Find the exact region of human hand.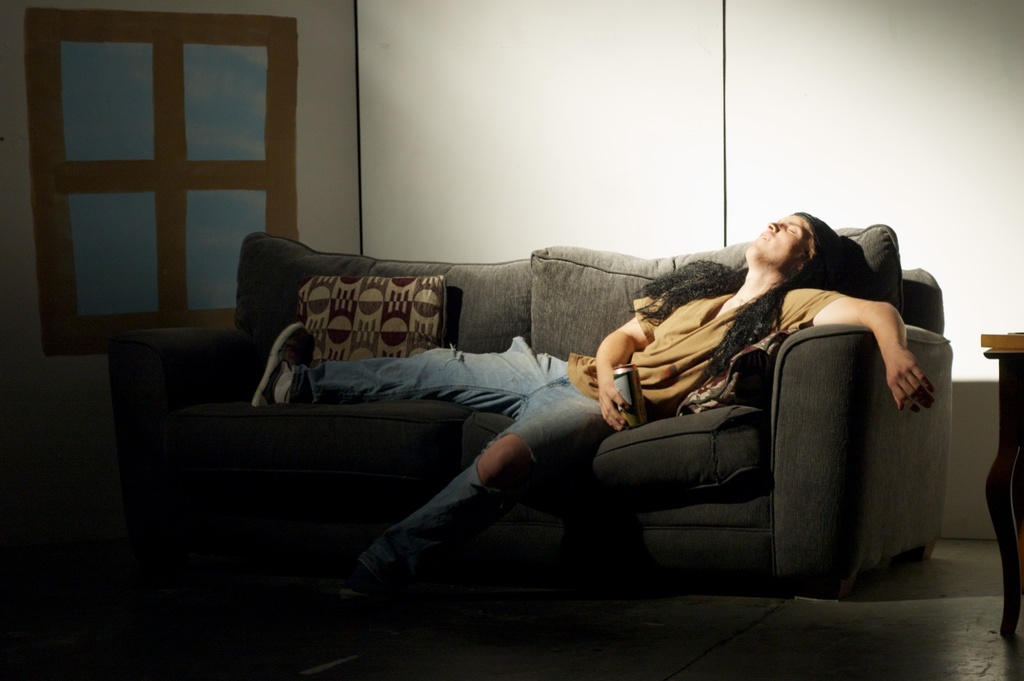
Exact region: [881,321,942,414].
